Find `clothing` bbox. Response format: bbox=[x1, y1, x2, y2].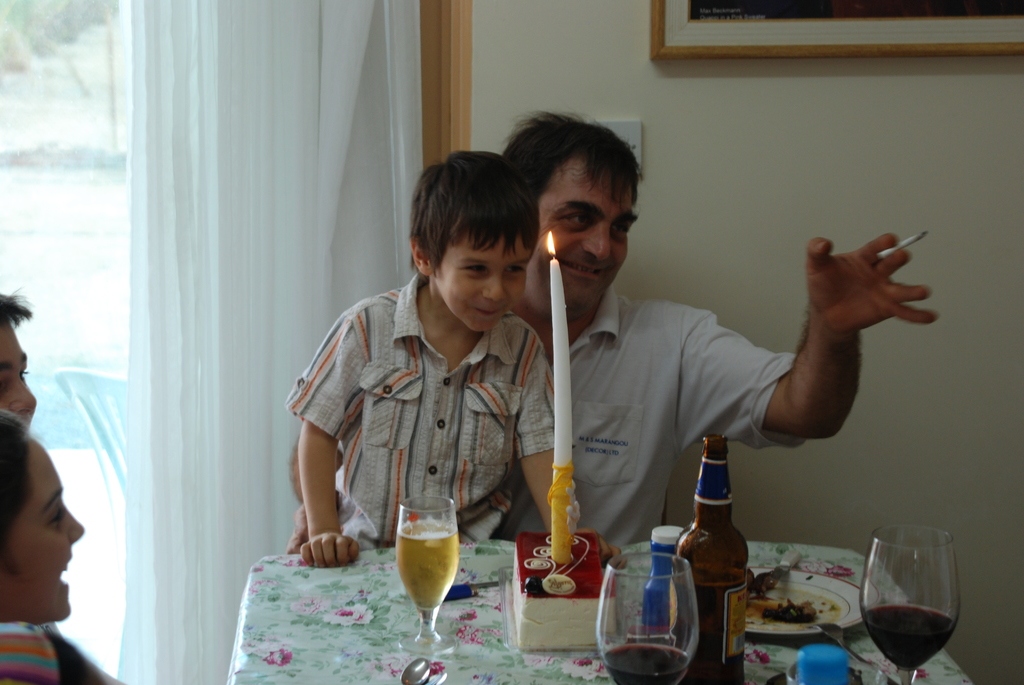
bbox=[287, 258, 562, 571].
